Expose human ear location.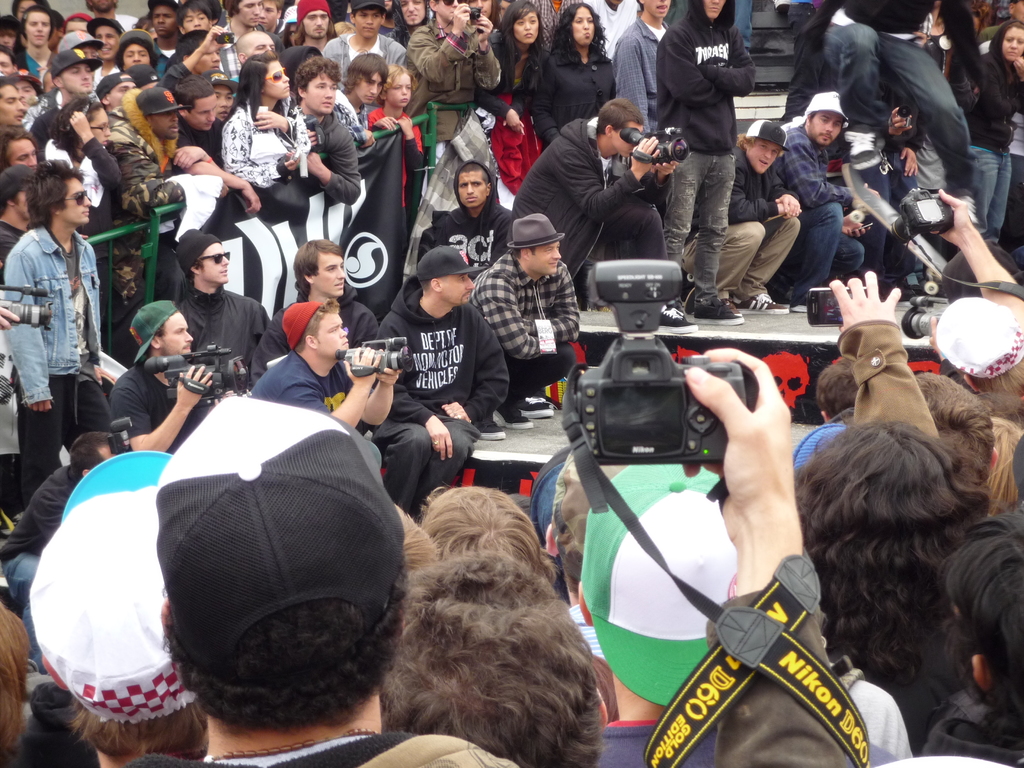
Exposed at rect(236, 53, 248, 65).
